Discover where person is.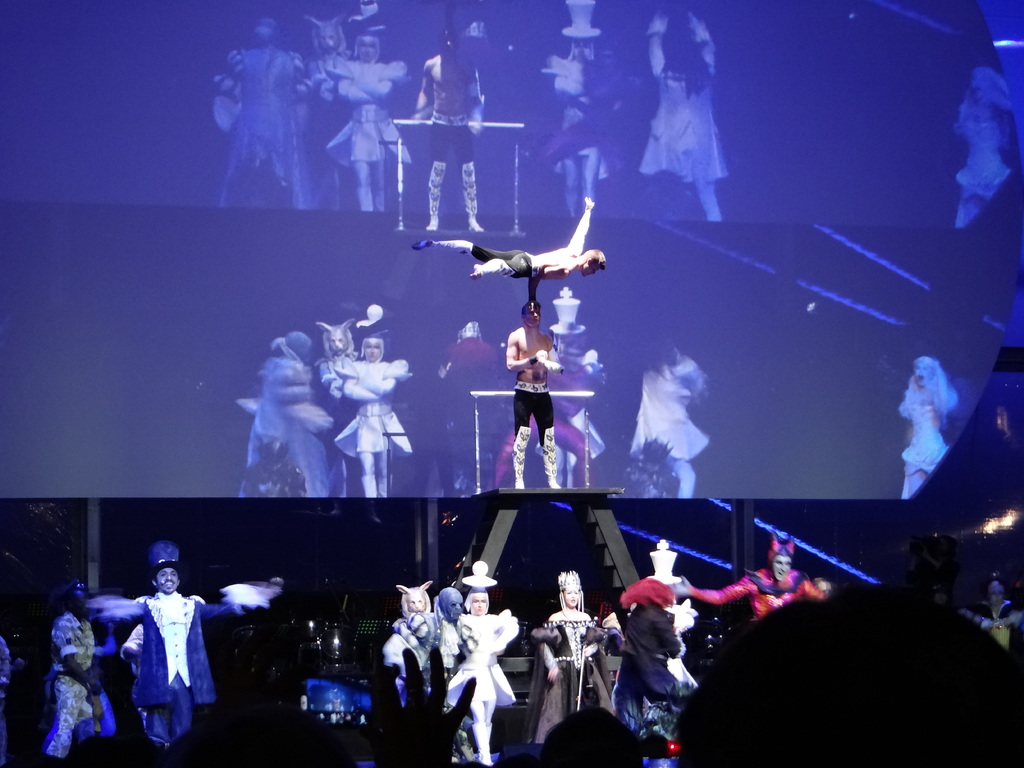
Discovered at rect(955, 98, 1011, 226).
